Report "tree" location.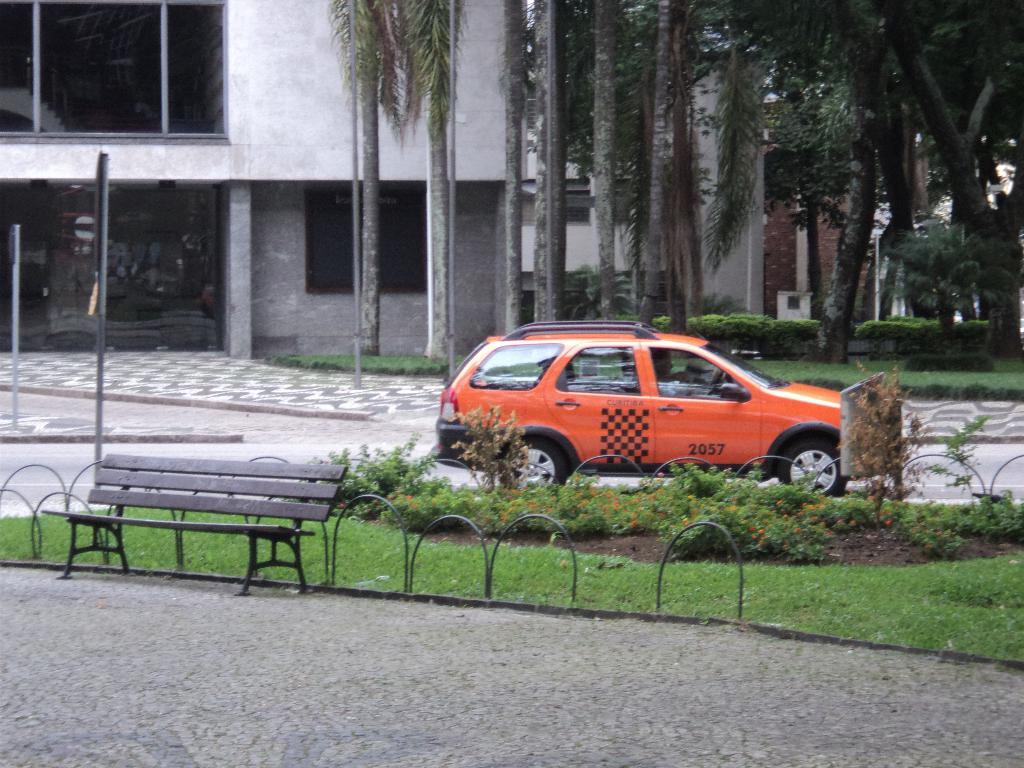
Report: pyautogui.locateOnScreen(327, 0, 472, 150).
